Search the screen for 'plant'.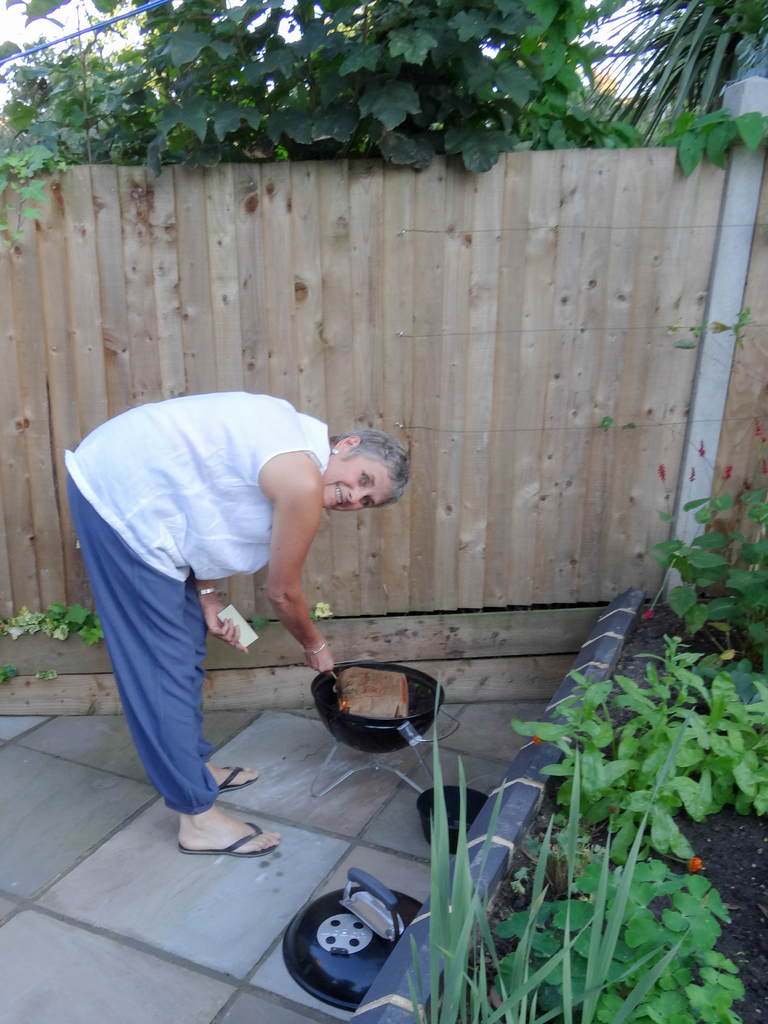
Found at [641,390,767,690].
